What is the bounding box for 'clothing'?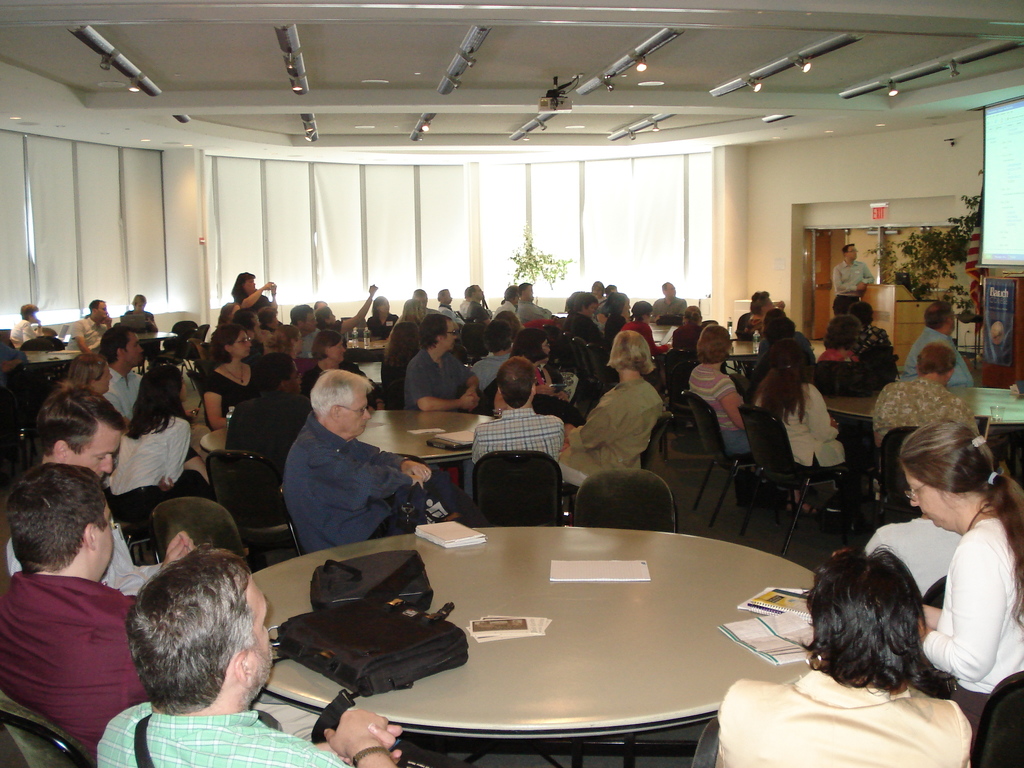
left=109, top=413, right=200, bottom=509.
